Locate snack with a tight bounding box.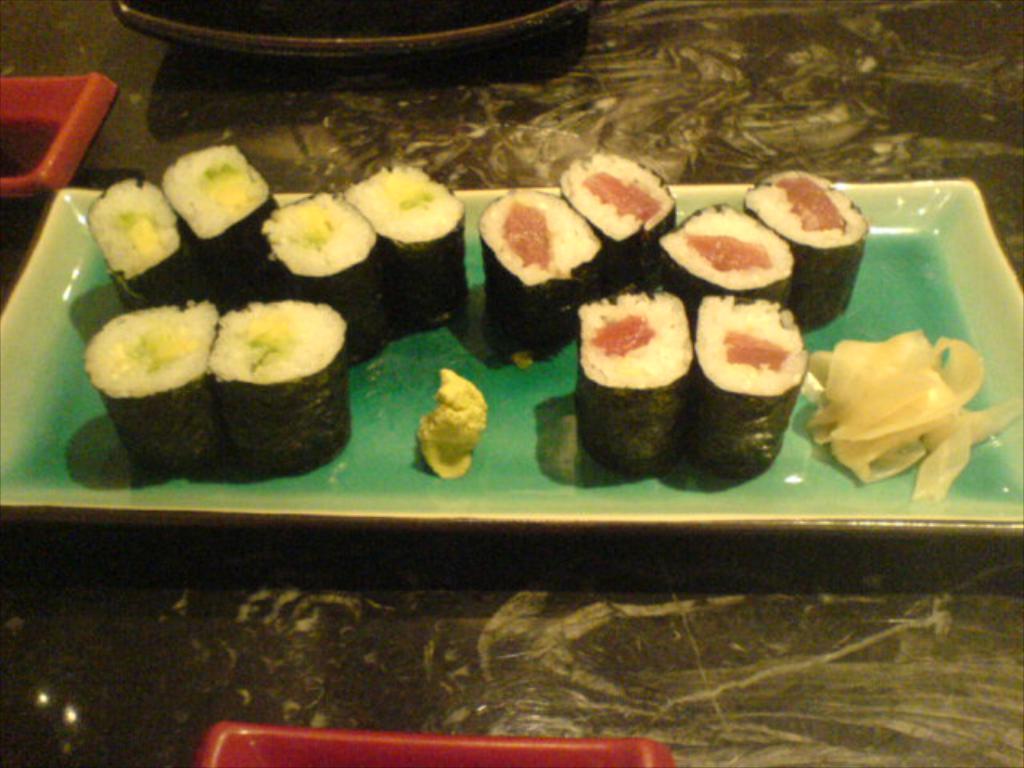
rect(272, 189, 392, 360).
